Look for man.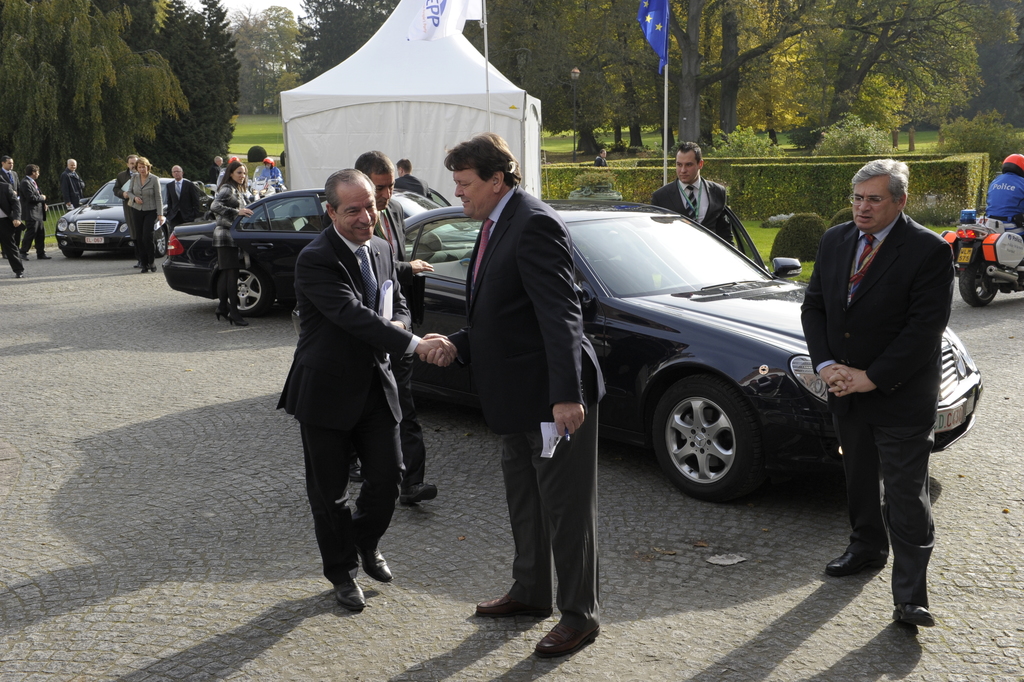
Found: Rect(163, 166, 204, 227).
